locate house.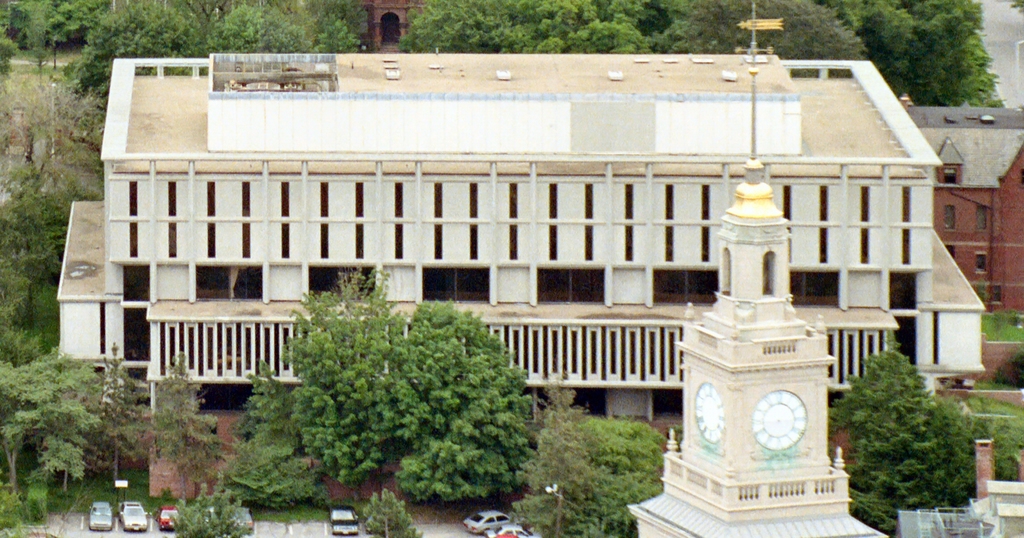
Bounding box: Rect(897, 102, 1023, 325).
